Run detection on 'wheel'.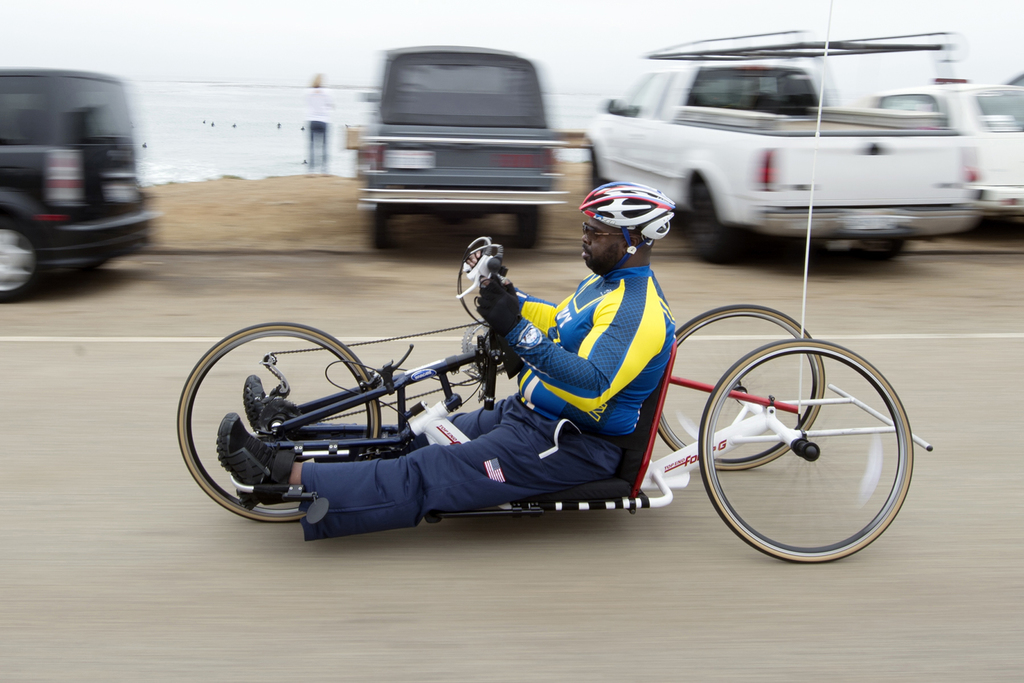
Result: bbox=(656, 300, 824, 472).
